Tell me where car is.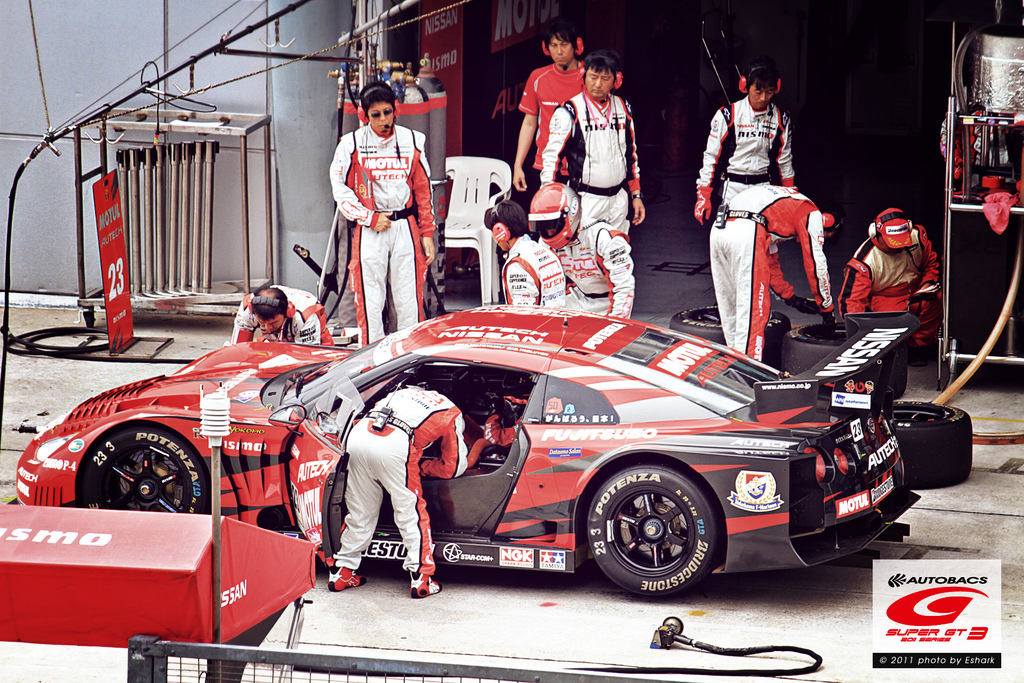
car is at {"left": 15, "top": 297, "right": 923, "bottom": 599}.
